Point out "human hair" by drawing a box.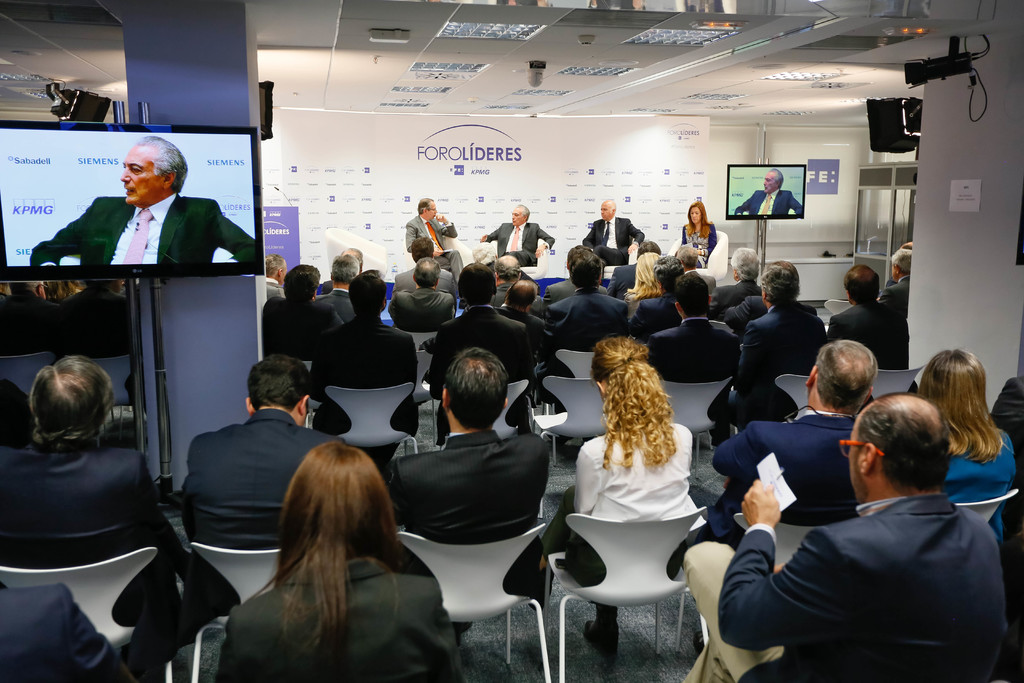
[x1=916, y1=348, x2=1016, y2=468].
